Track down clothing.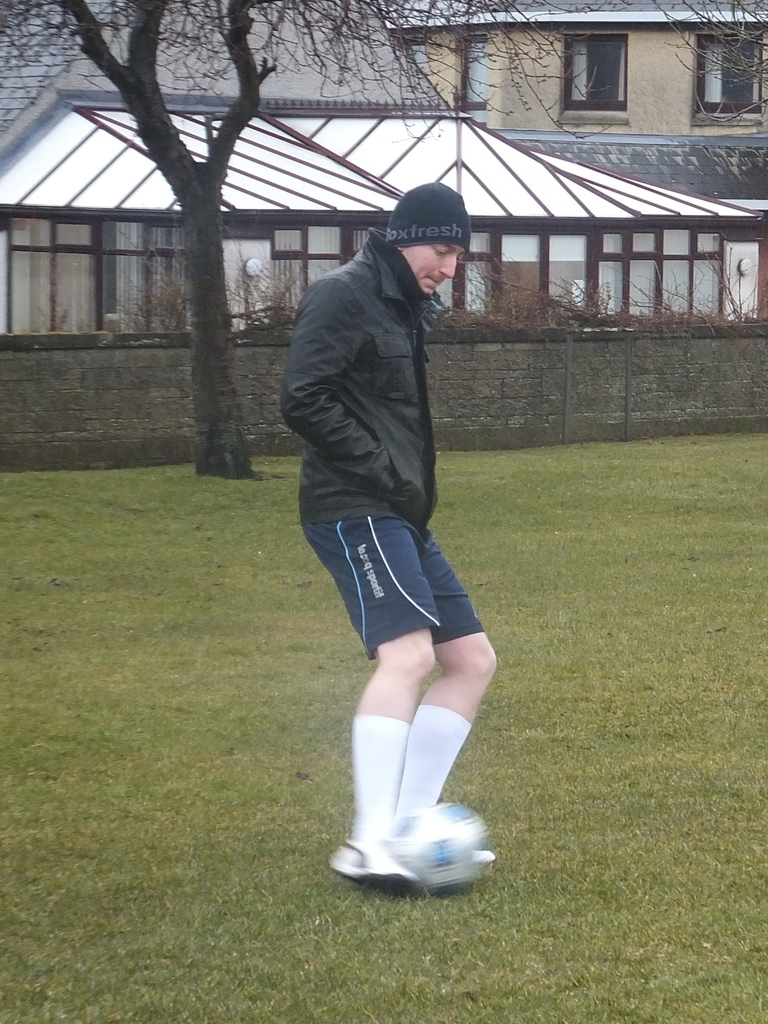
Tracked to (left=266, top=225, right=509, bottom=662).
